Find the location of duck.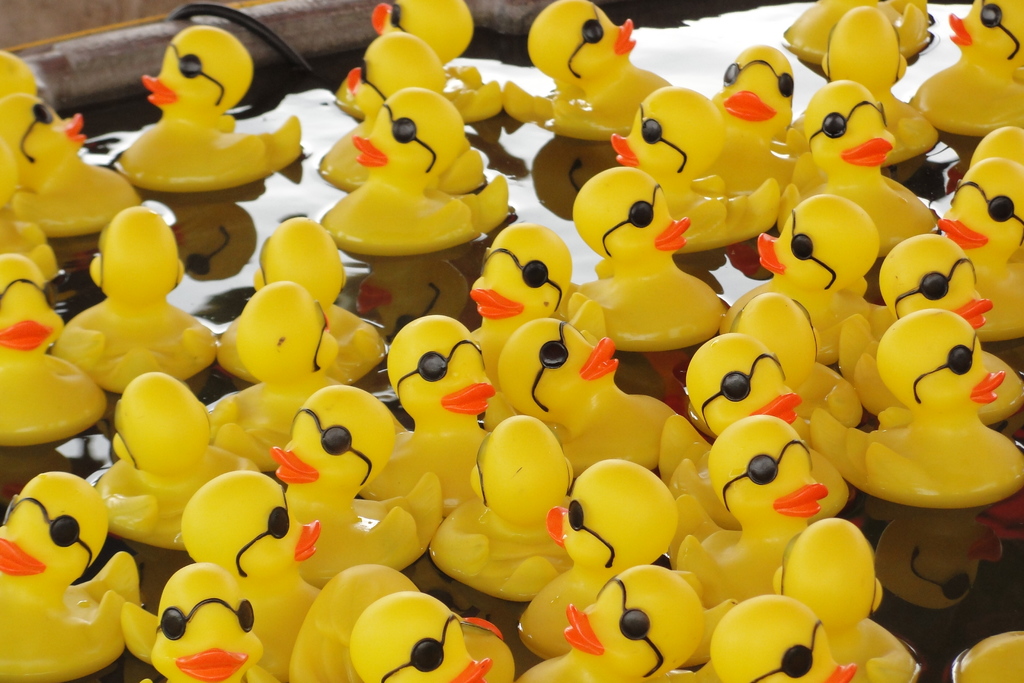
Location: [x1=455, y1=219, x2=621, y2=379].
